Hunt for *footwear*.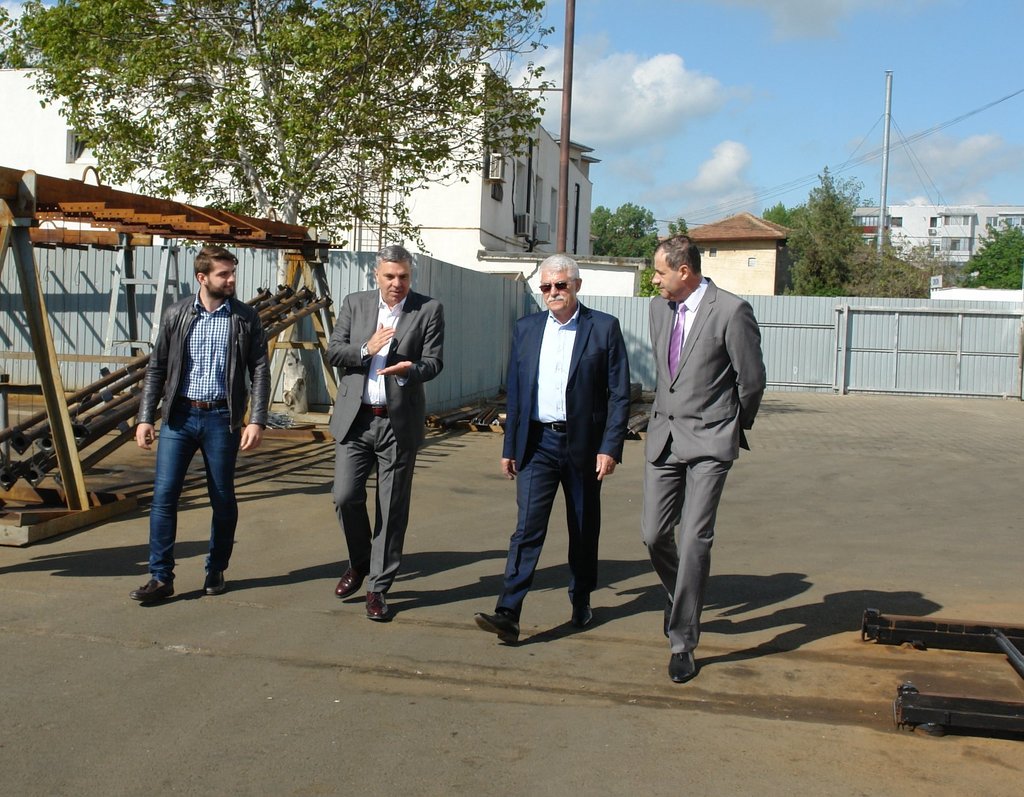
Hunted down at {"left": 367, "top": 592, "right": 388, "bottom": 621}.
